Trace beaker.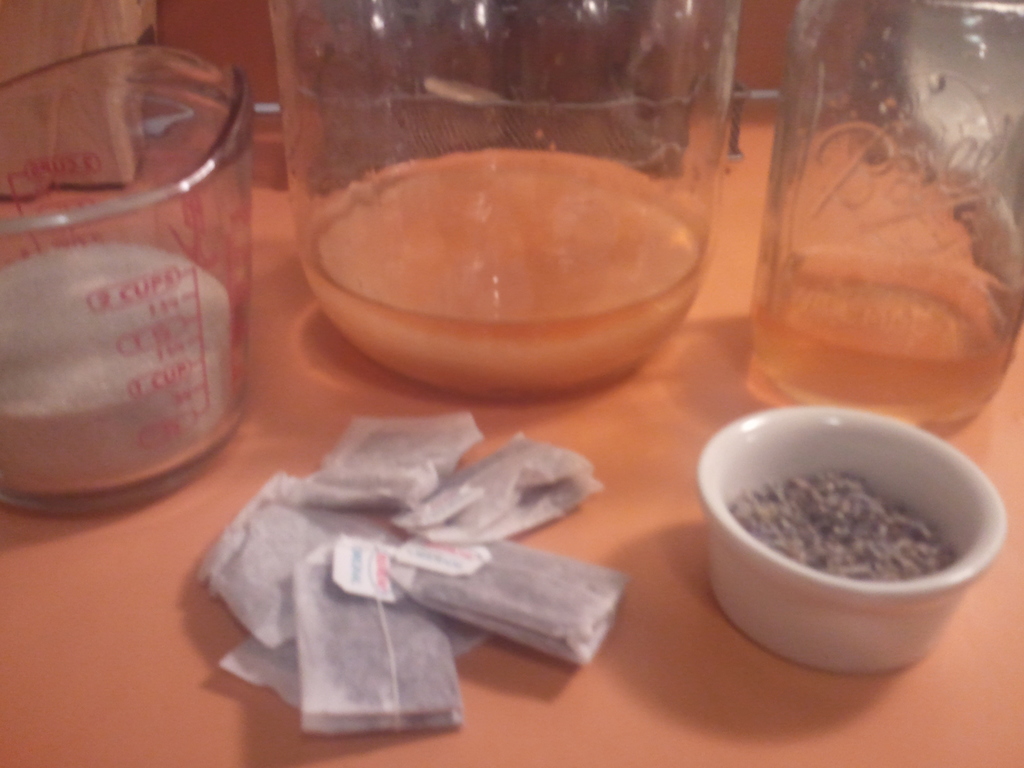
Traced to bbox(0, 45, 259, 515).
